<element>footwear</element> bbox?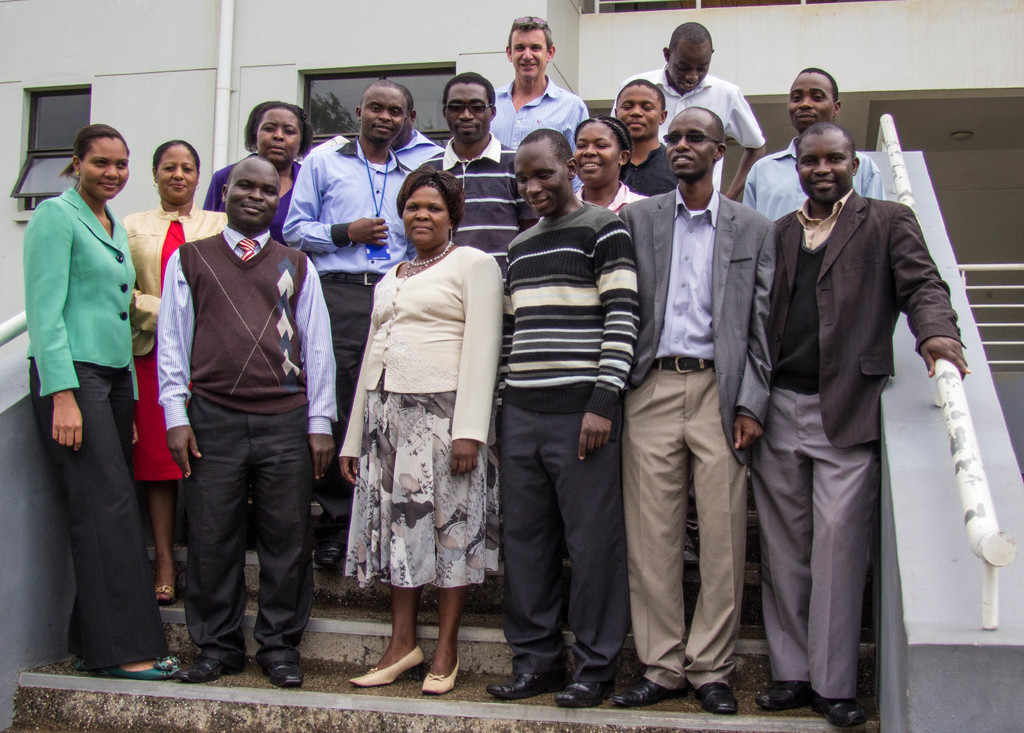
bbox=[694, 684, 741, 714]
